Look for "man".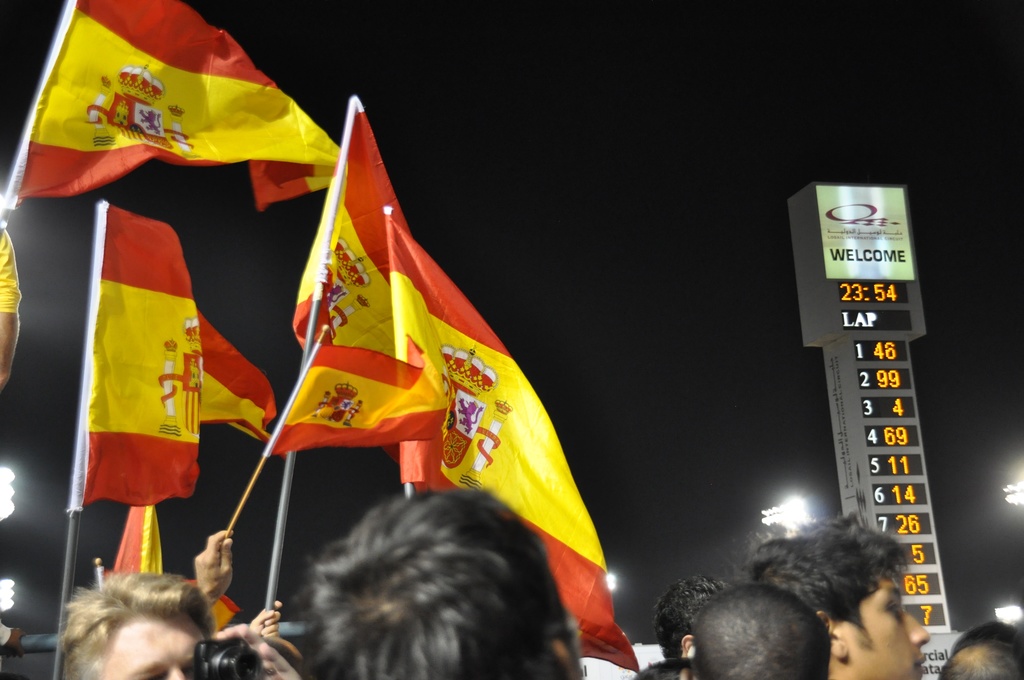
Found: <region>59, 571, 215, 679</region>.
